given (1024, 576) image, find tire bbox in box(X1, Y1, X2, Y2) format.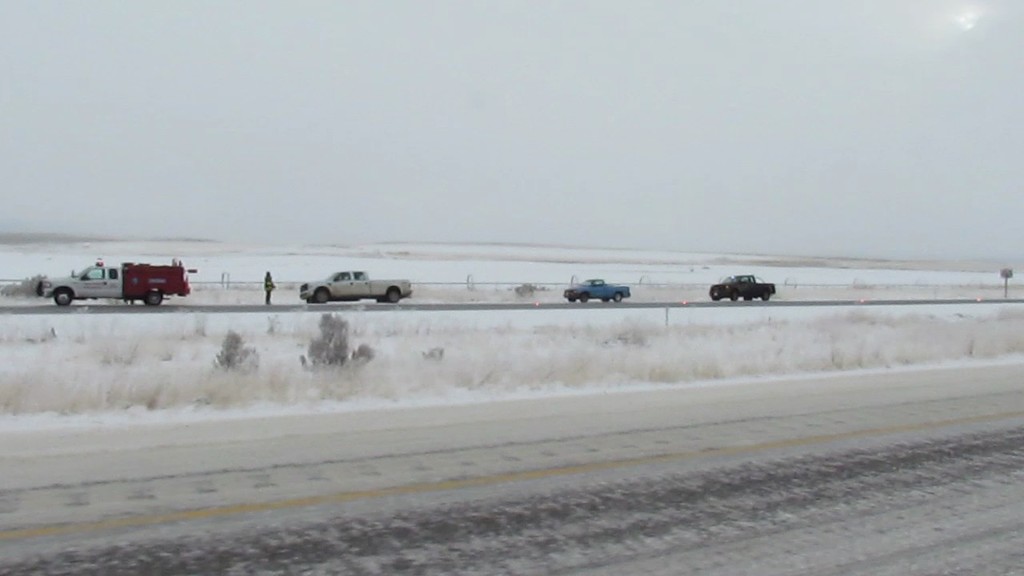
box(578, 292, 590, 302).
